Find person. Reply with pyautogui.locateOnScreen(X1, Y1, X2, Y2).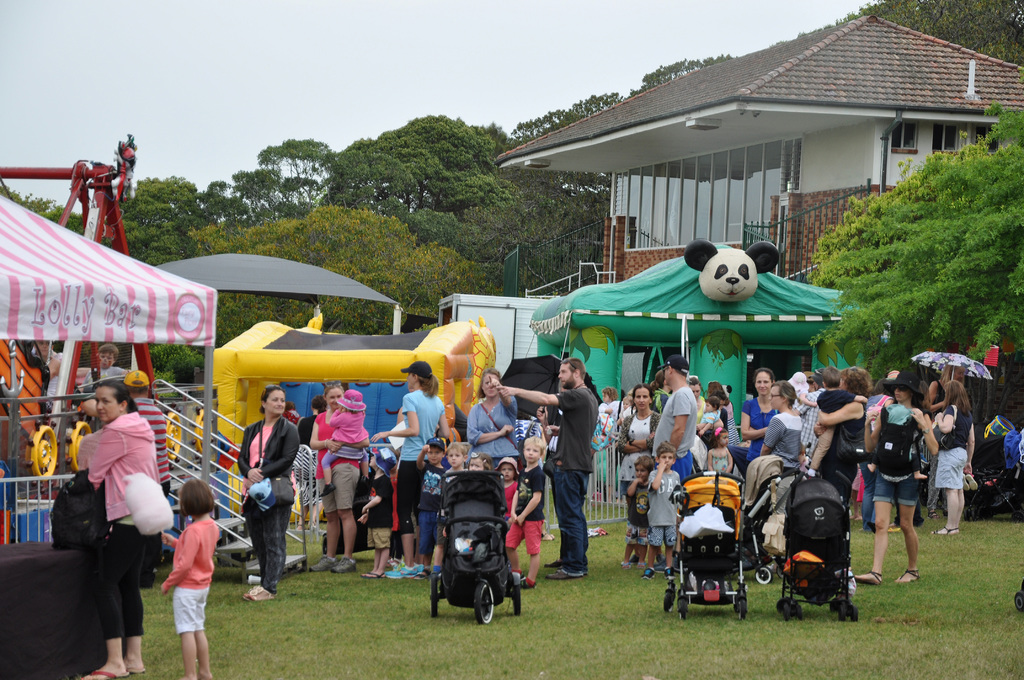
pyautogui.locateOnScreen(641, 444, 677, 581).
